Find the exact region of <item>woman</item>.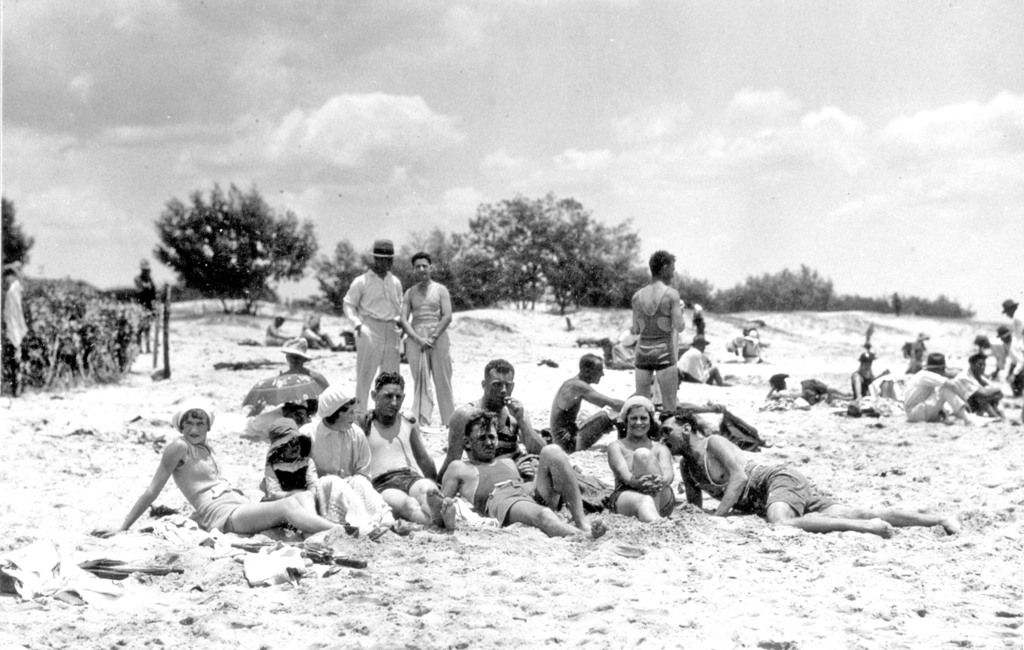
Exact region: 603/393/682/524.
